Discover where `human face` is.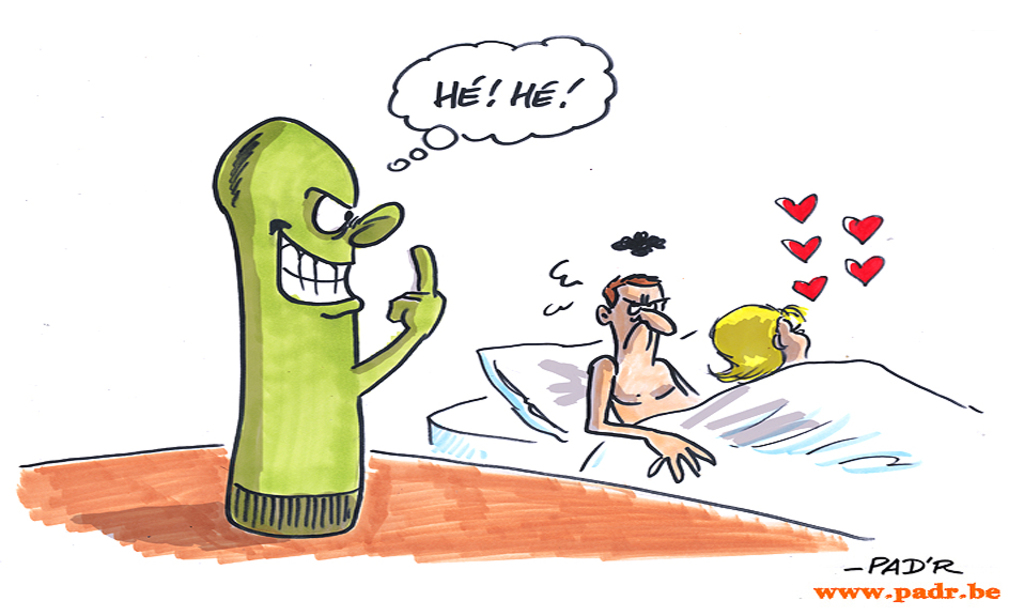
Discovered at 779/312/818/364.
